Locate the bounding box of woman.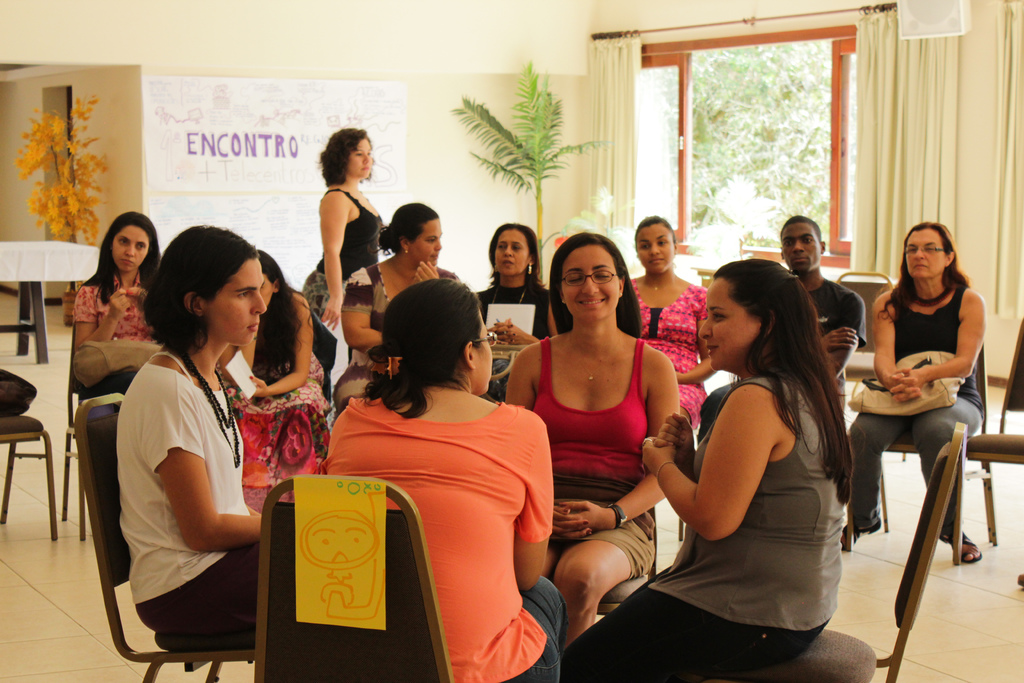
Bounding box: 108,231,291,646.
